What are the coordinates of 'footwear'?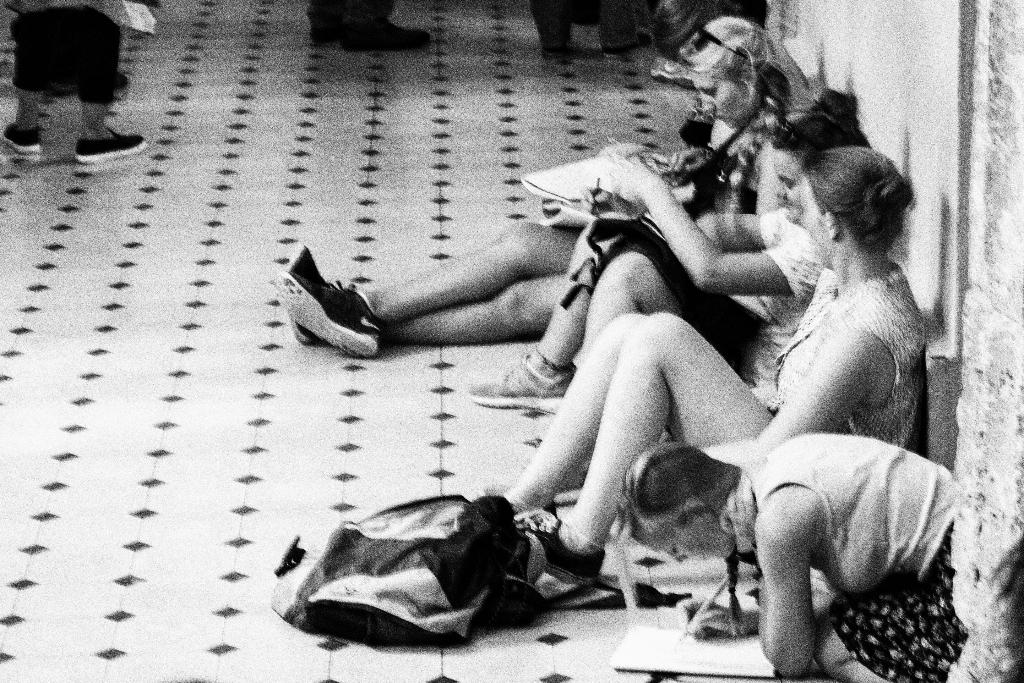
<region>510, 512, 612, 592</region>.
